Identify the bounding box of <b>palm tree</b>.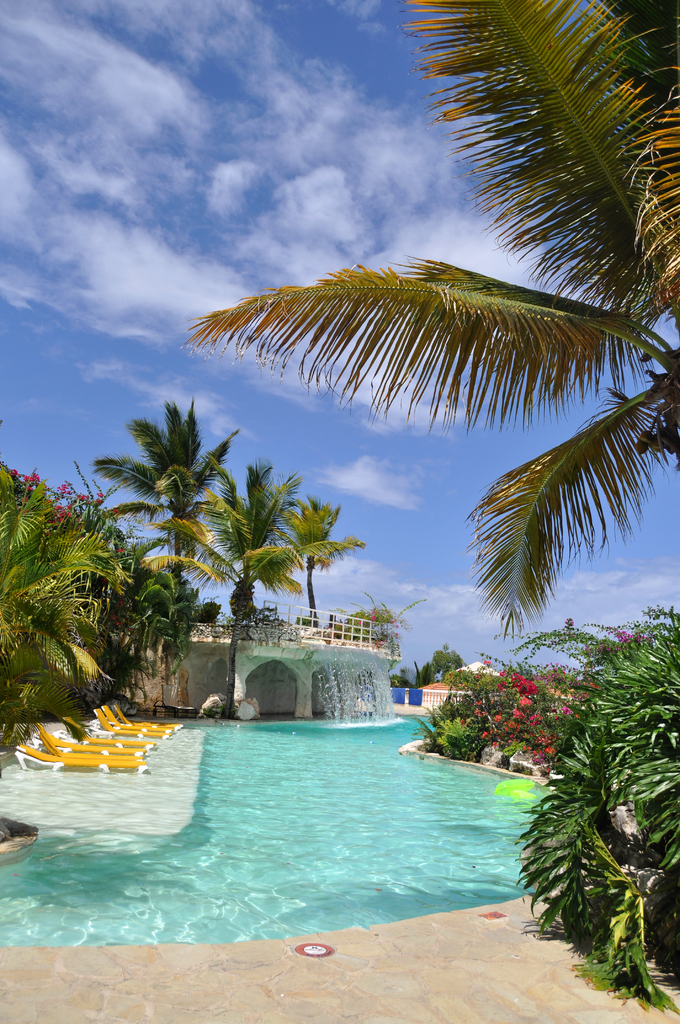
Rect(182, 0, 679, 639).
